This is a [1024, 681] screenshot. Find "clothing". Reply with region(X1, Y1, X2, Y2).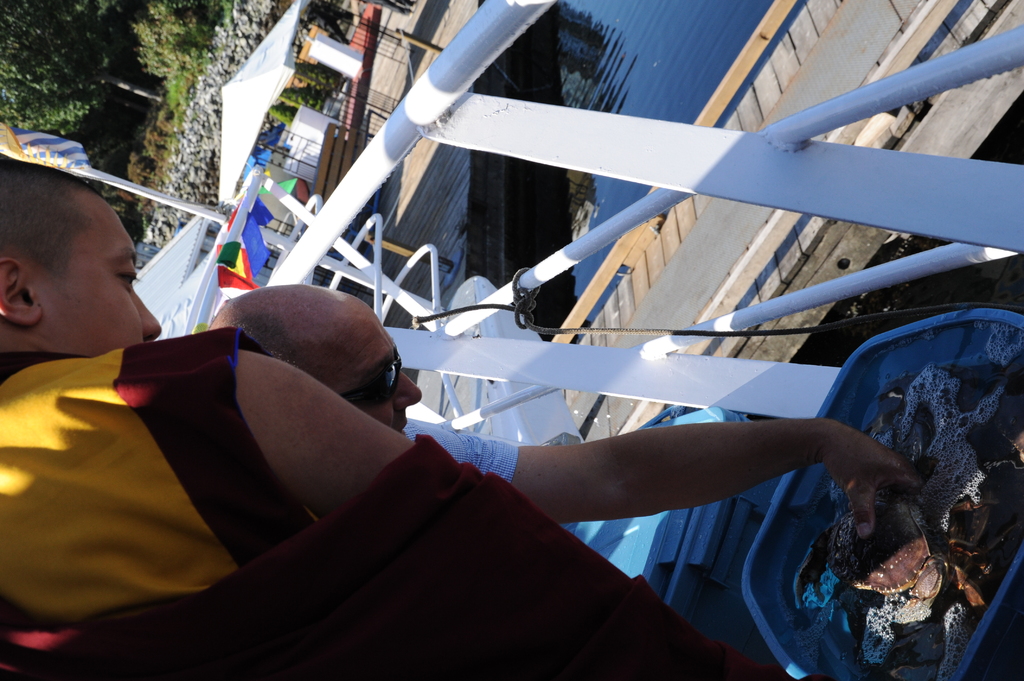
region(8, 266, 394, 659).
